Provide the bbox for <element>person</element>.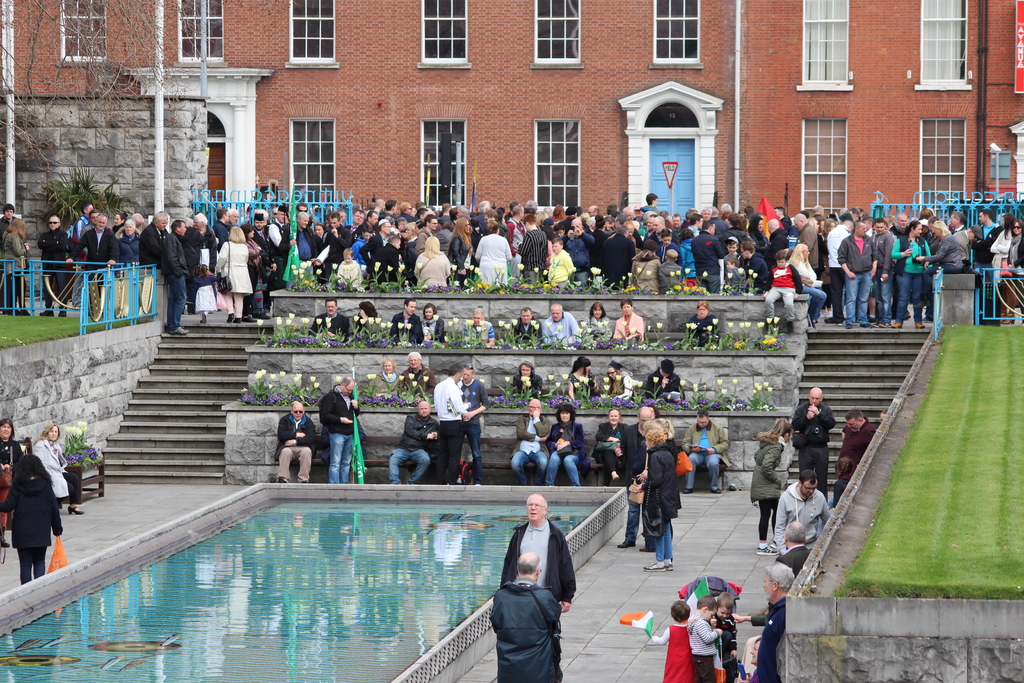
bbox=[454, 309, 498, 352].
